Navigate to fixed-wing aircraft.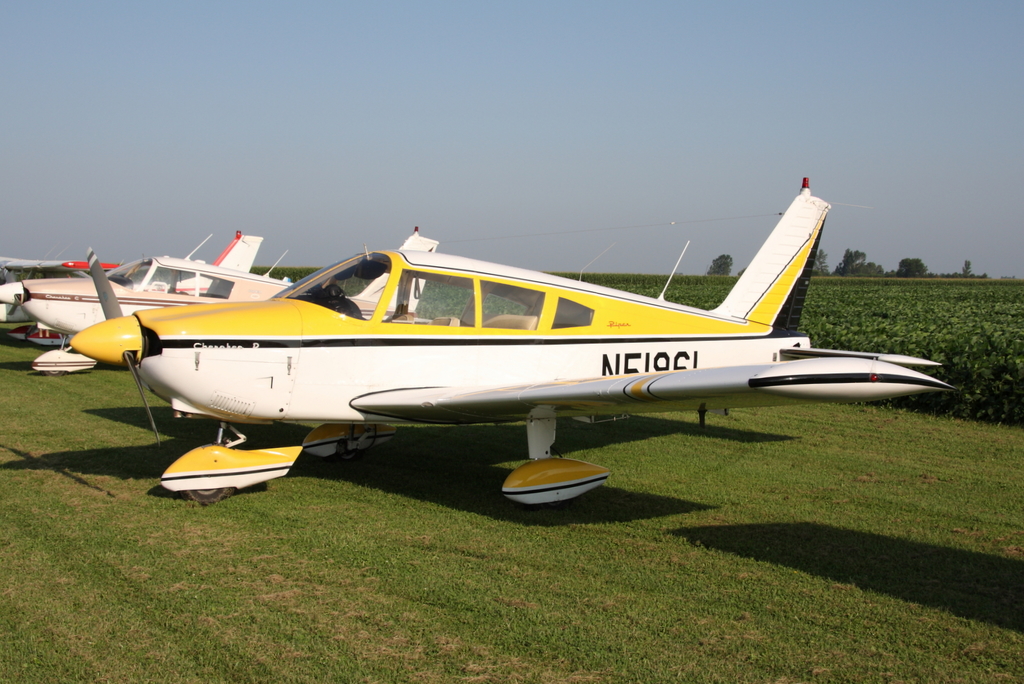
Navigation target: {"x1": 2, "y1": 234, "x2": 266, "y2": 343}.
